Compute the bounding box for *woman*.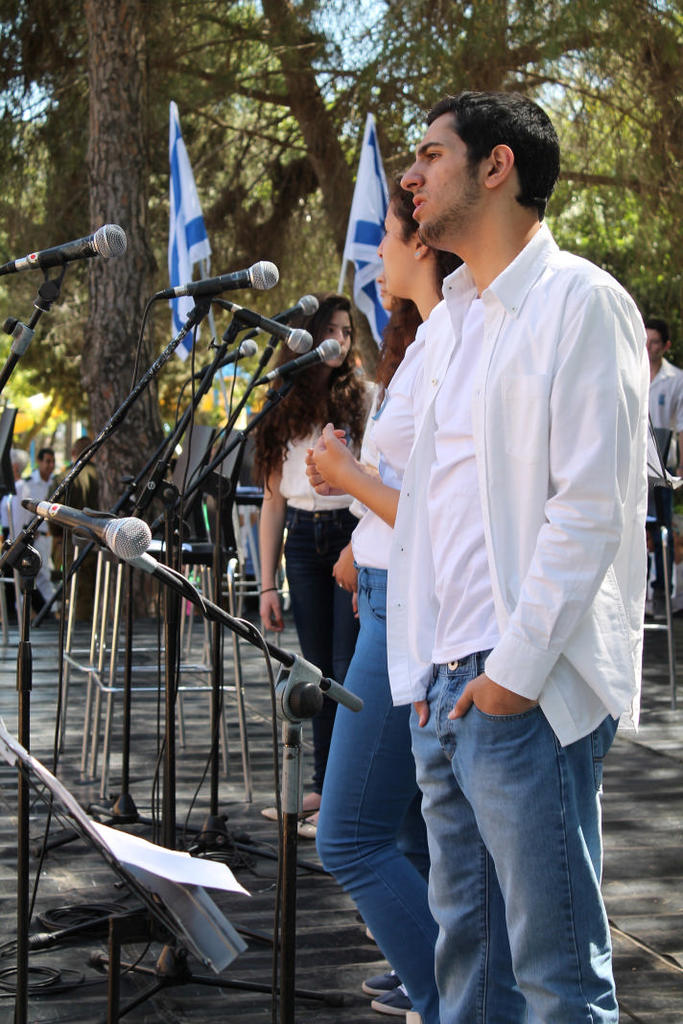
<bbox>337, 262, 424, 529</bbox>.
